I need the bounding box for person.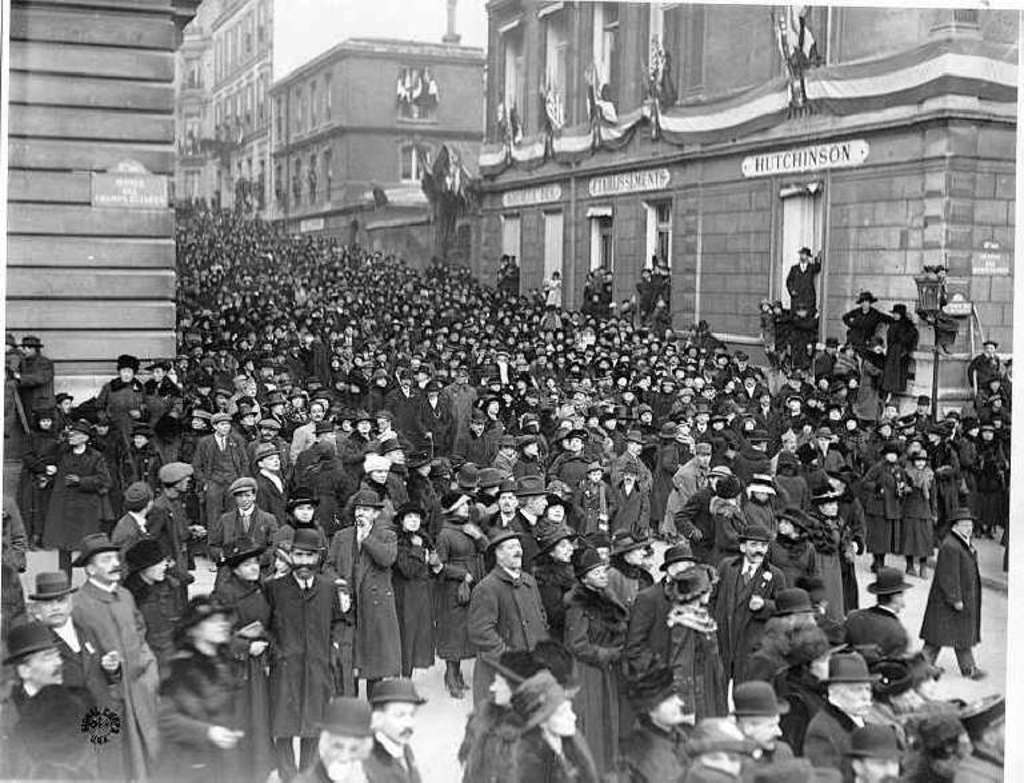
Here it is: <box>935,506,997,715</box>.
